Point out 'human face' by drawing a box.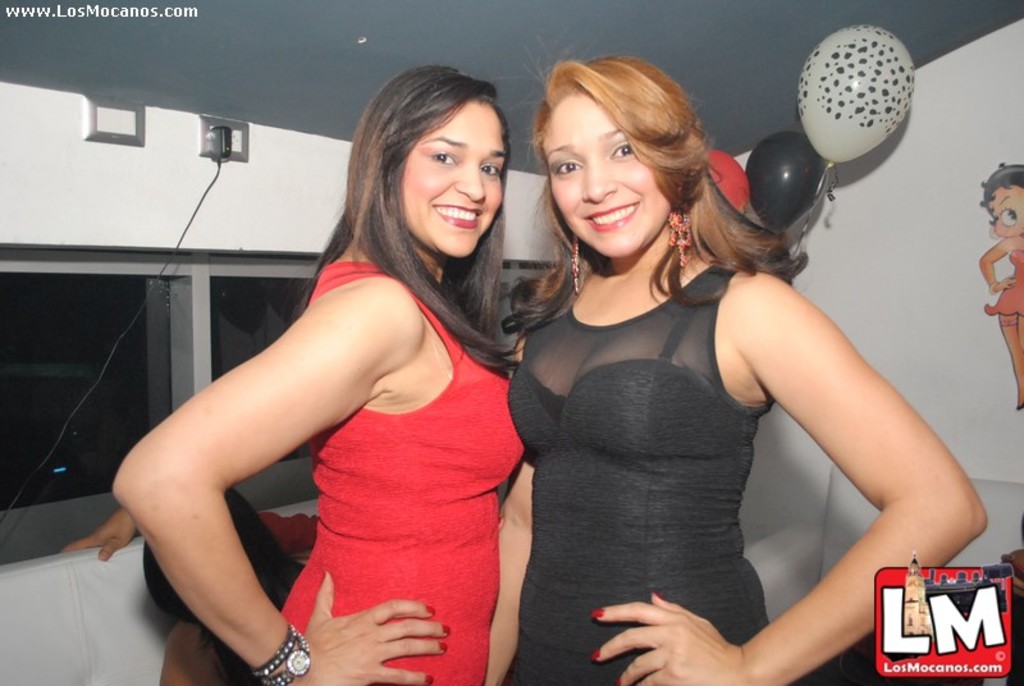
[399,90,503,262].
